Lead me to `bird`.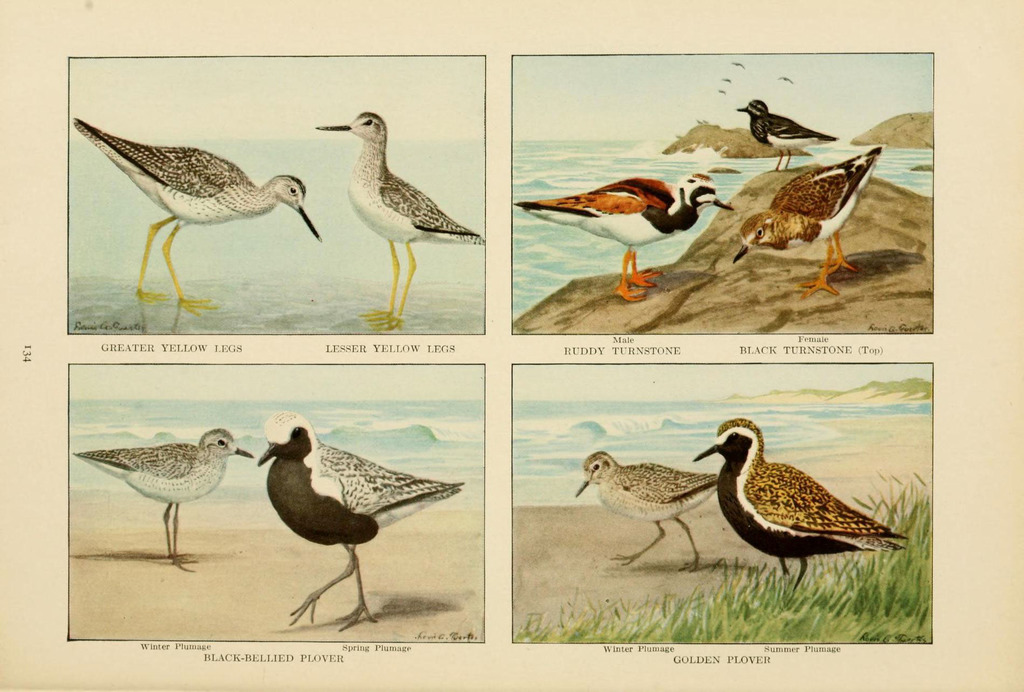
Lead to (x1=68, y1=427, x2=254, y2=575).
